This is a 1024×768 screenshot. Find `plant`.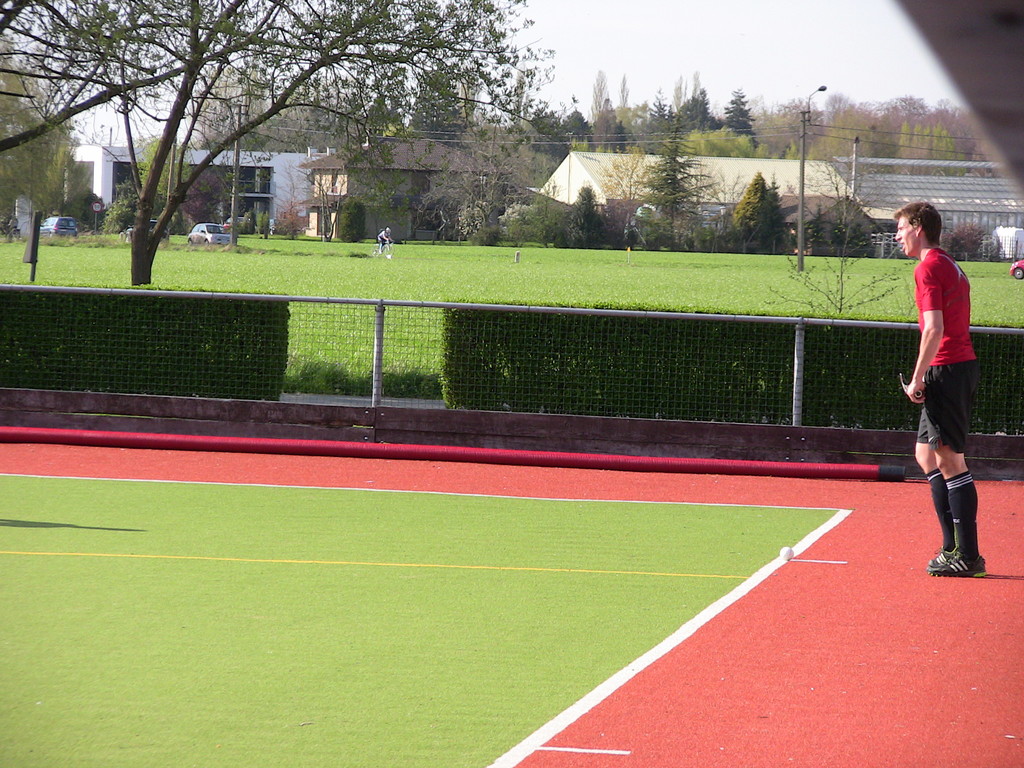
Bounding box: x1=107 y1=188 x2=150 y2=236.
